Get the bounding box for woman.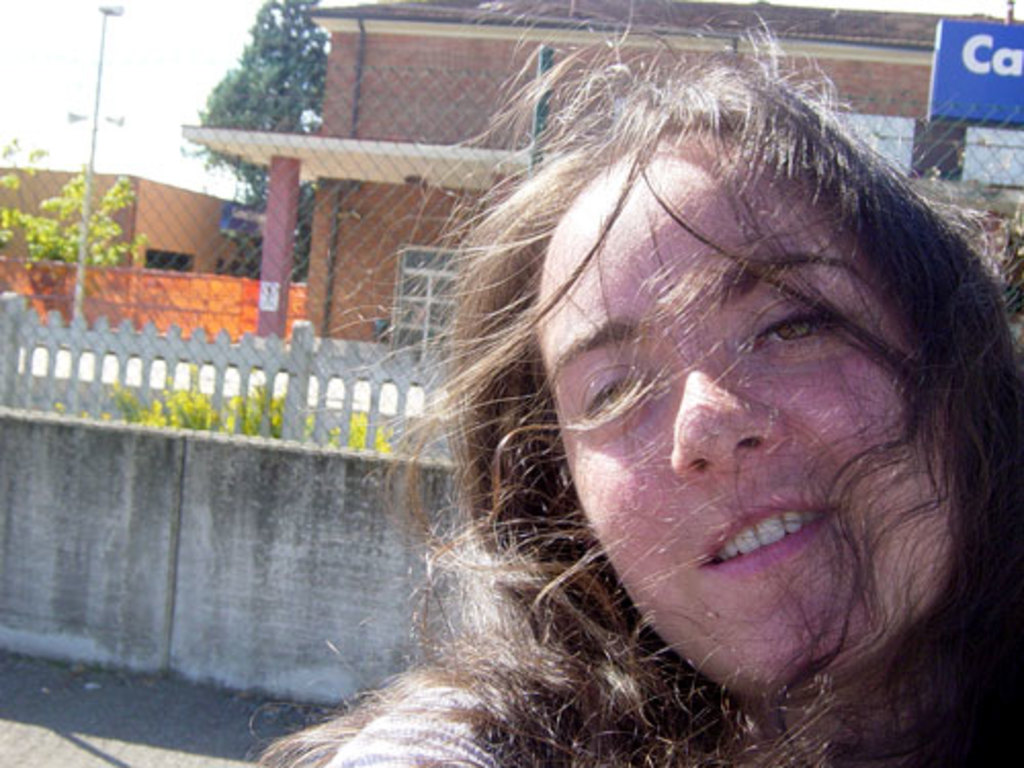
x1=236, y1=72, x2=999, y2=760.
